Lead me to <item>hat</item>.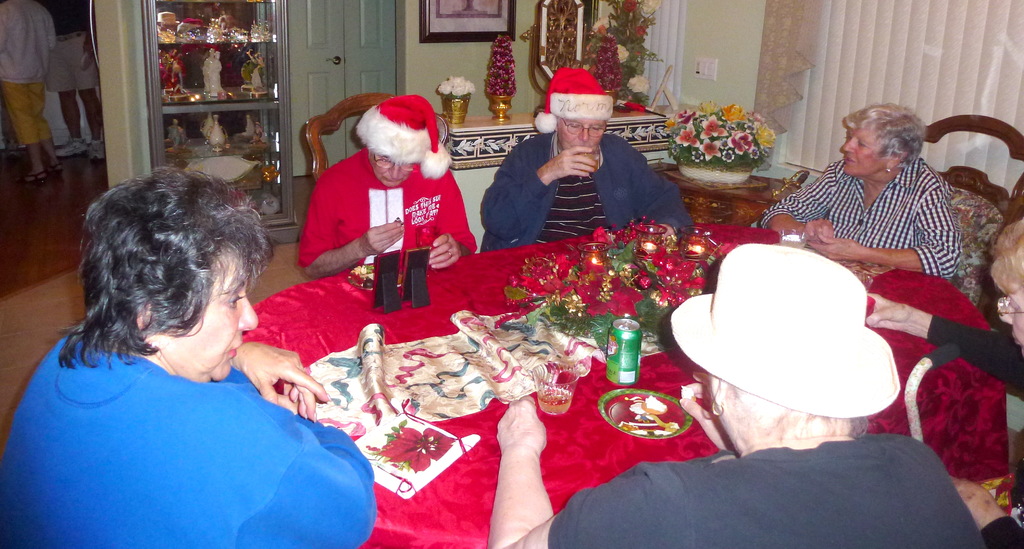
Lead to 668,243,904,420.
